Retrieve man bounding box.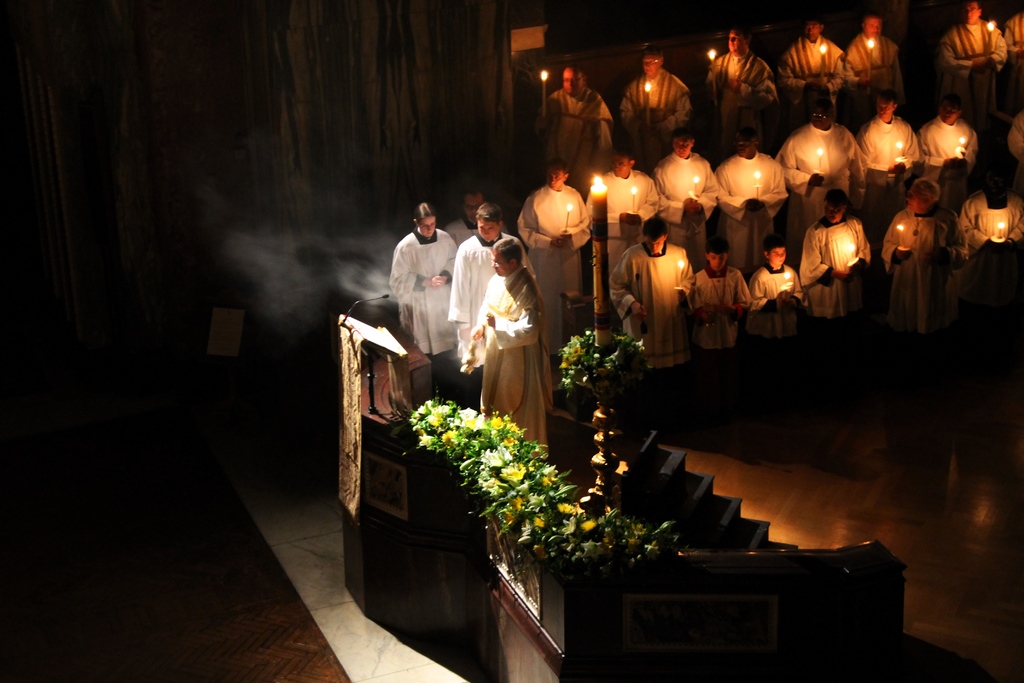
Bounding box: 446:201:538:414.
